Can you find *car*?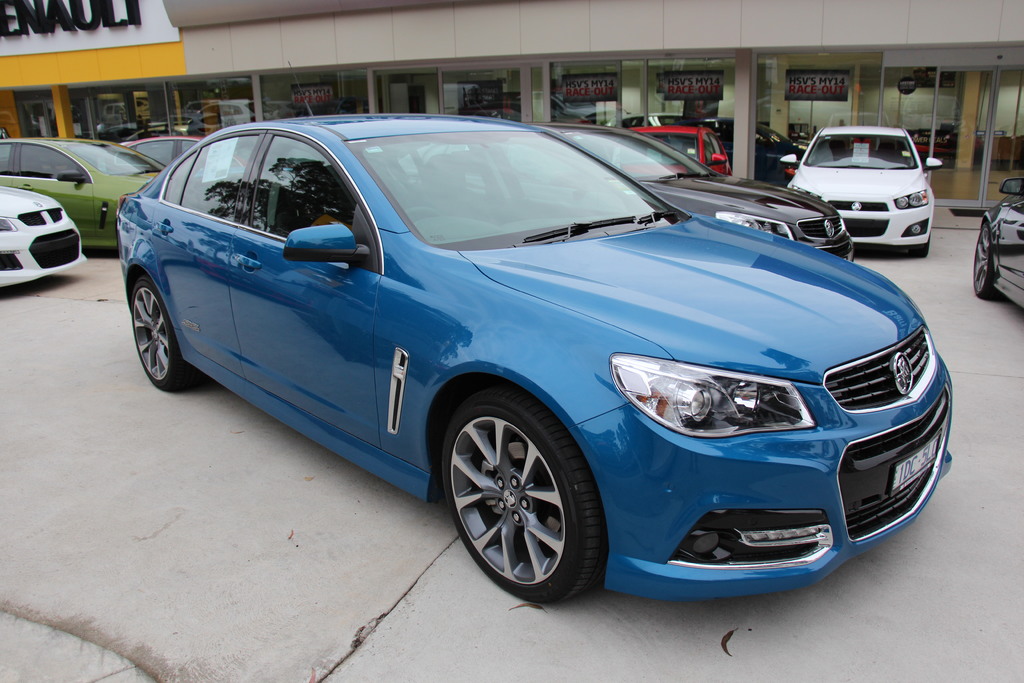
Yes, bounding box: [604,111,684,128].
